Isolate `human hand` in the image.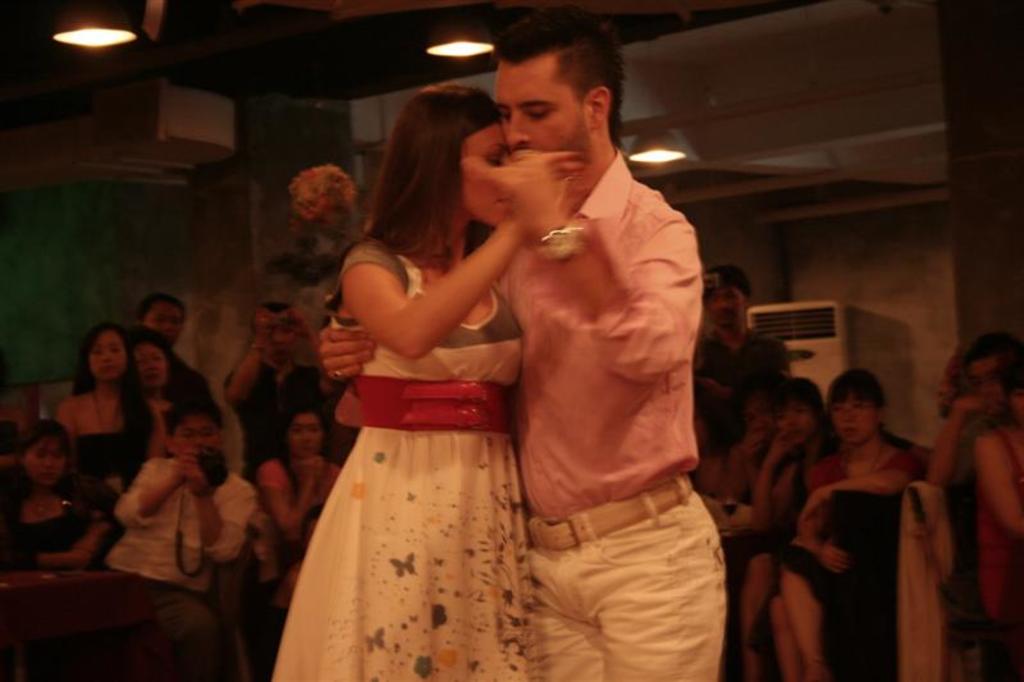
Isolated region: <bbox>800, 491, 827, 543</bbox>.
